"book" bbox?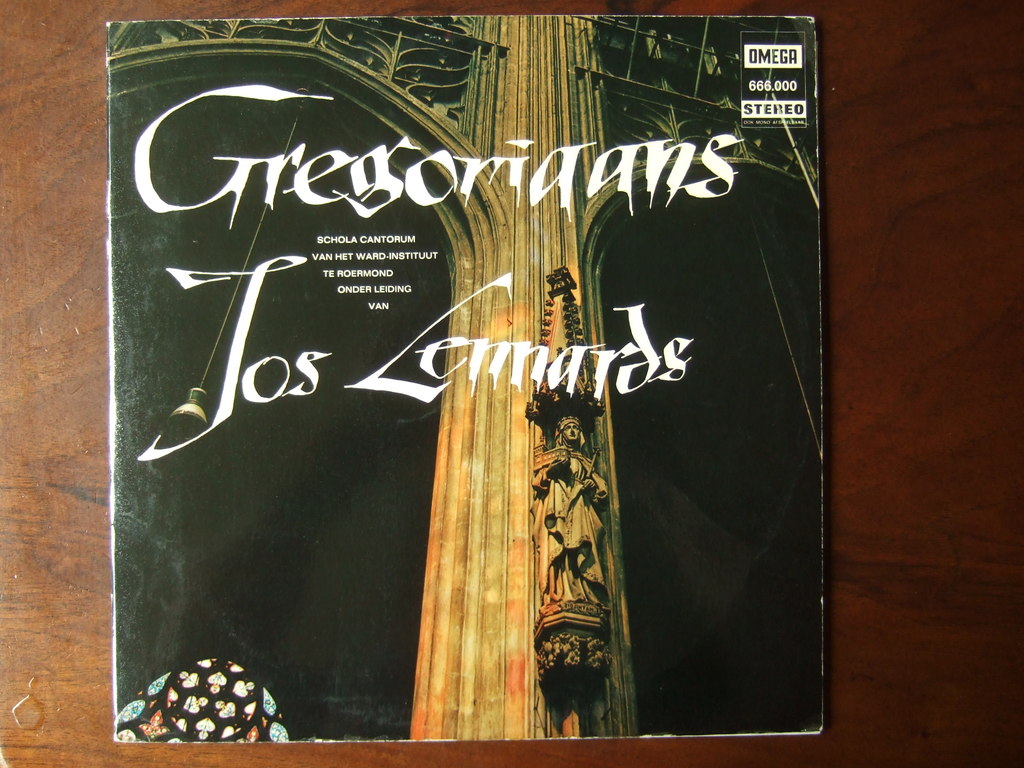
BBox(102, 16, 828, 741)
